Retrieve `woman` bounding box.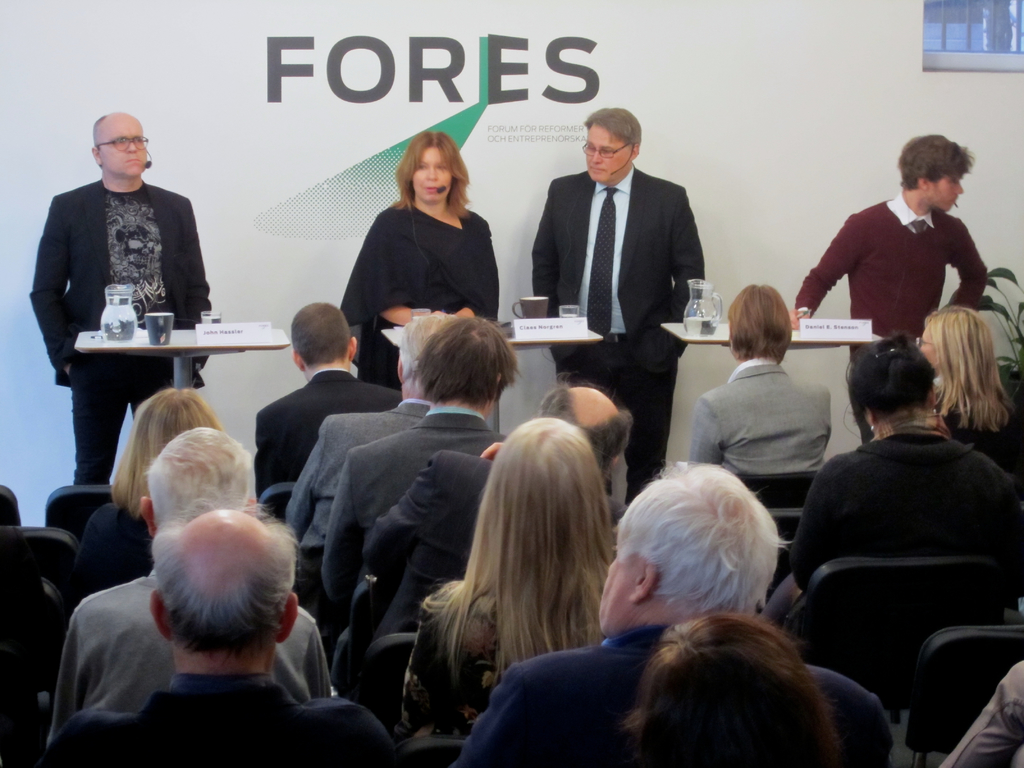
Bounding box: select_region(75, 386, 219, 590).
